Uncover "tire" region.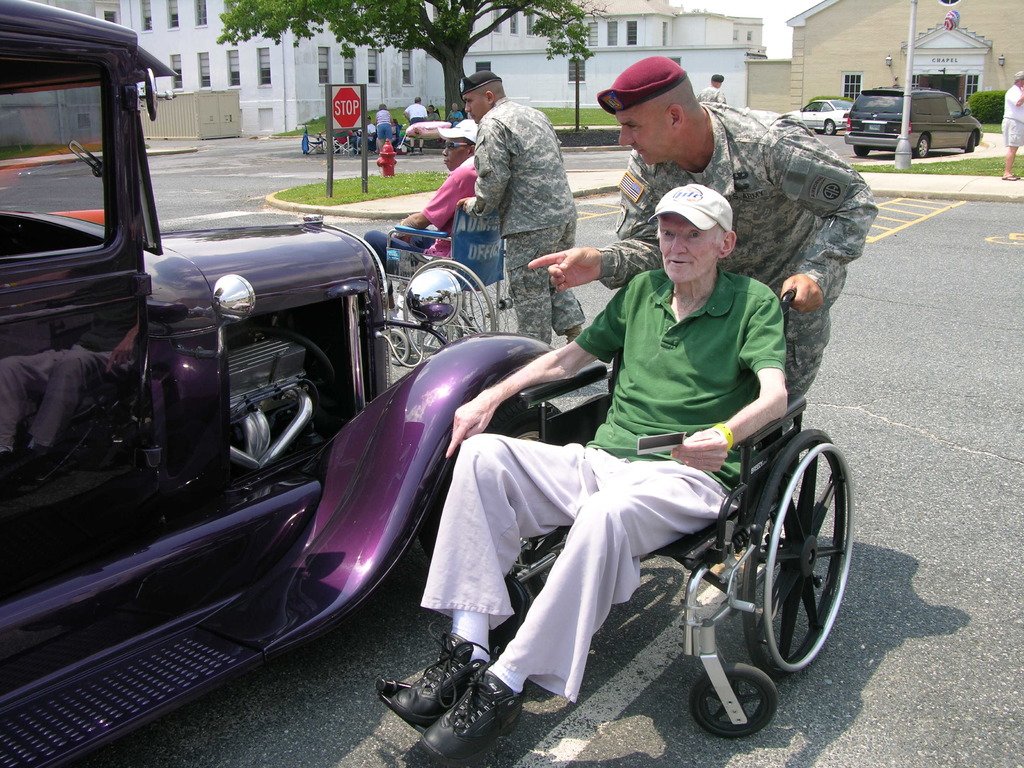
Uncovered: (left=461, top=250, right=520, bottom=333).
